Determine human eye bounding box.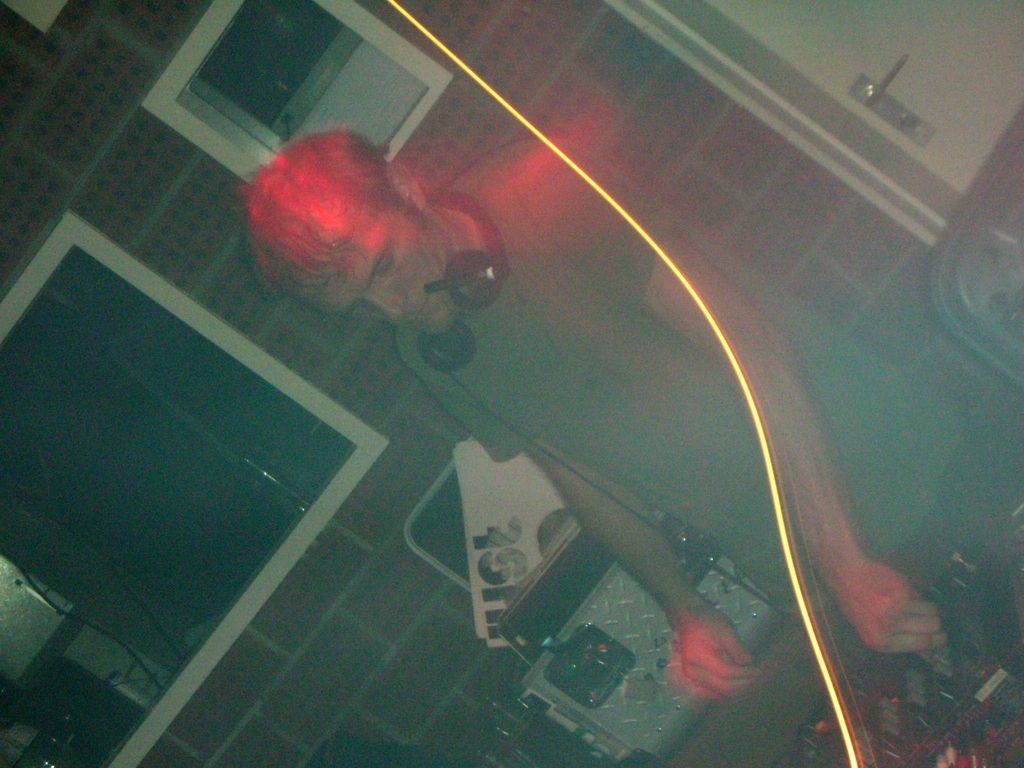
Determined: box(379, 246, 397, 281).
